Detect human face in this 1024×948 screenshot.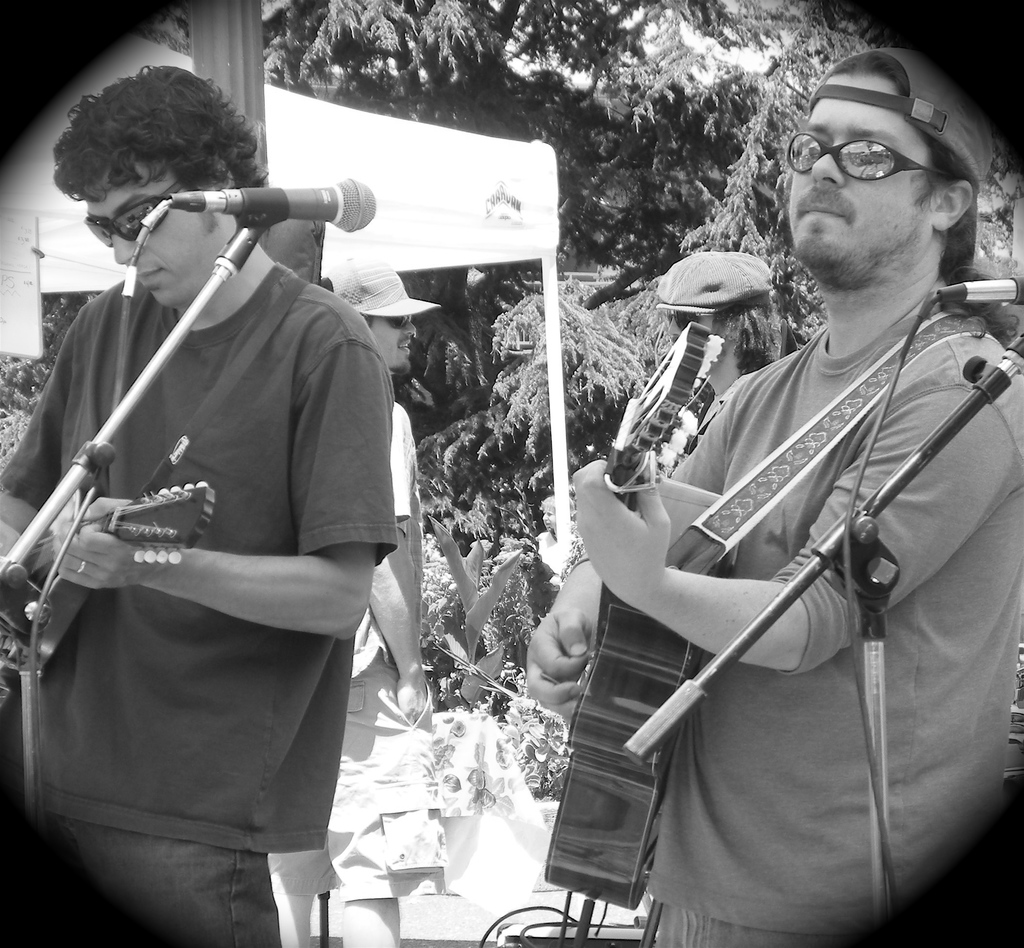
Detection: (left=791, top=77, right=927, bottom=262).
